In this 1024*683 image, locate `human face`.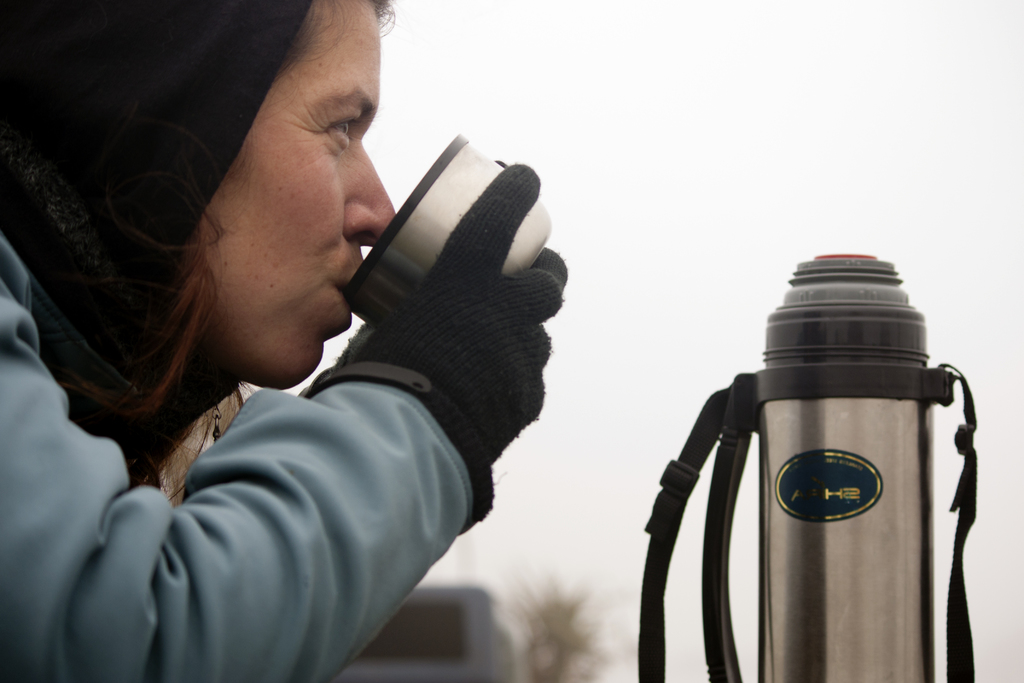
Bounding box: bbox=(200, 0, 394, 389).
